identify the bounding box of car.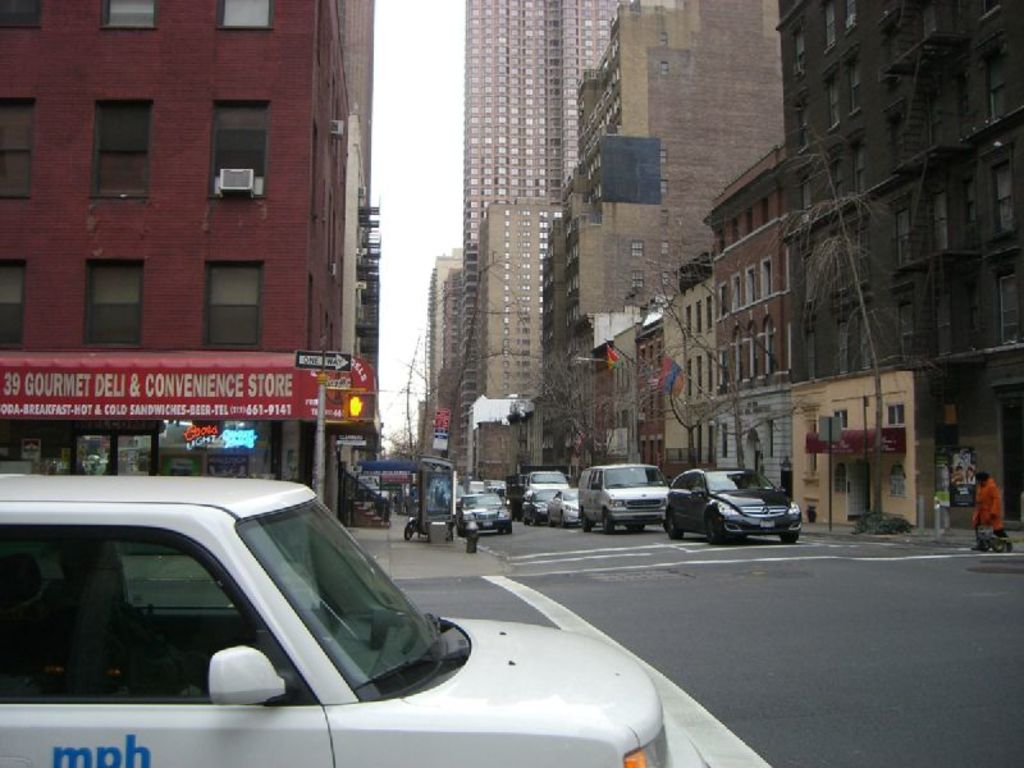
{"left": 659, "top": 467, "right": 805, "bottom": 544}.
